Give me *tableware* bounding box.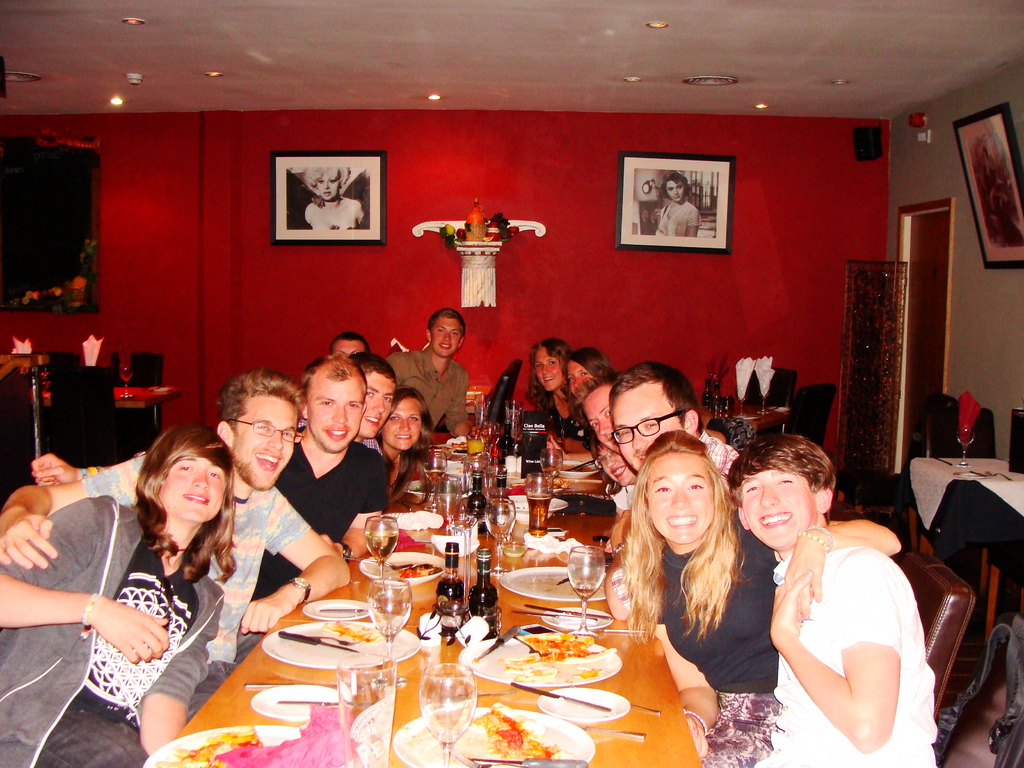
region(250, 687, 348, 720).
